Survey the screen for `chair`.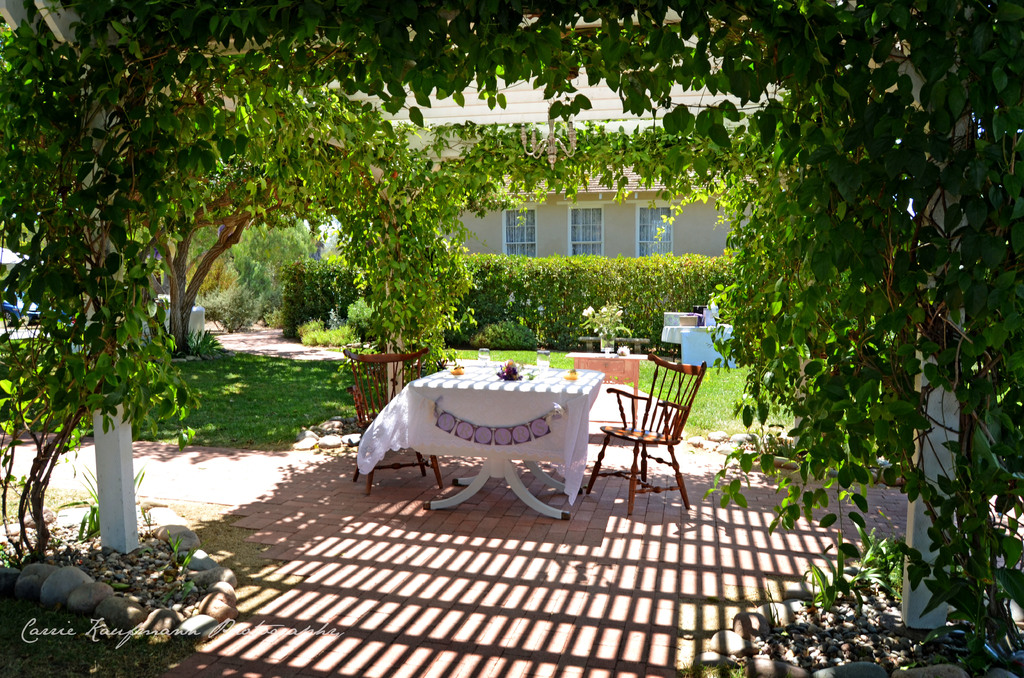
Survey found: 570 362 701 510.
